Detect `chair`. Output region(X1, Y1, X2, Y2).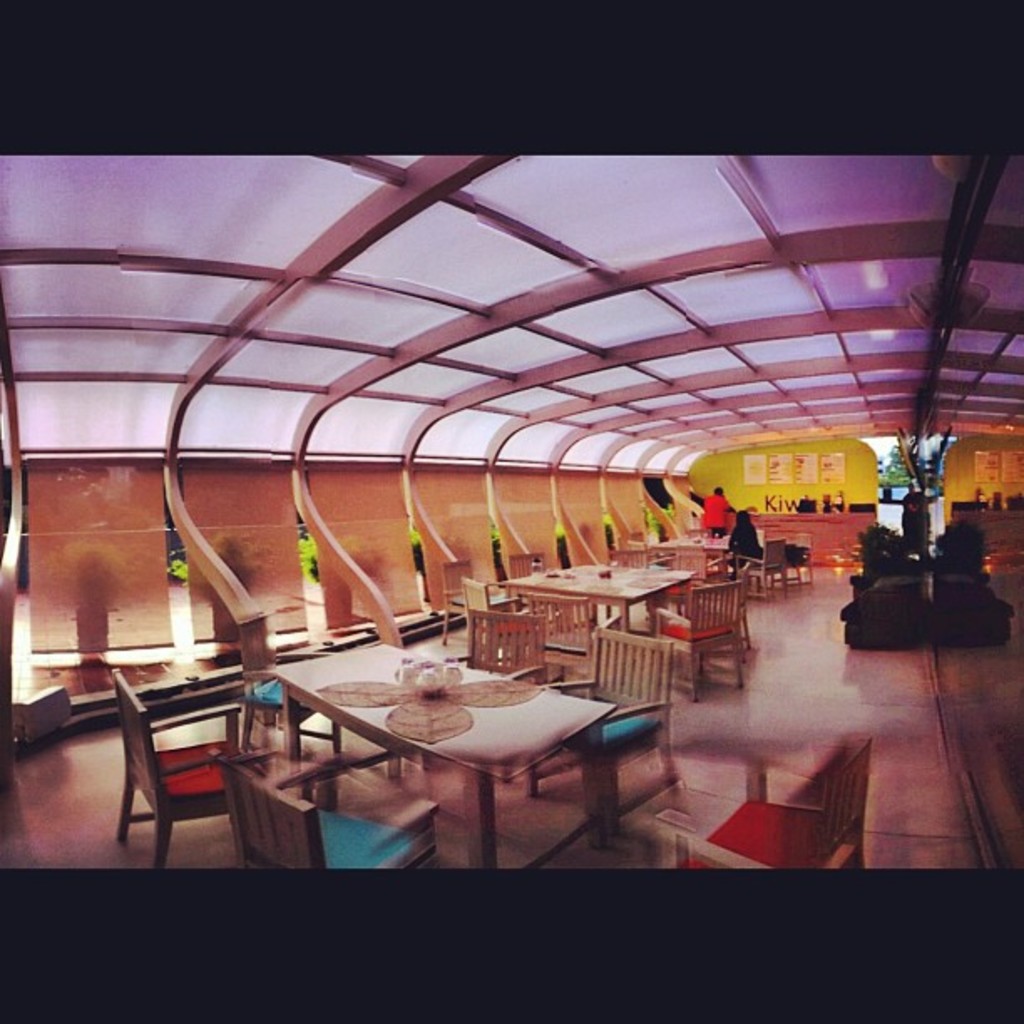
region(651, 596, 750, 698).
